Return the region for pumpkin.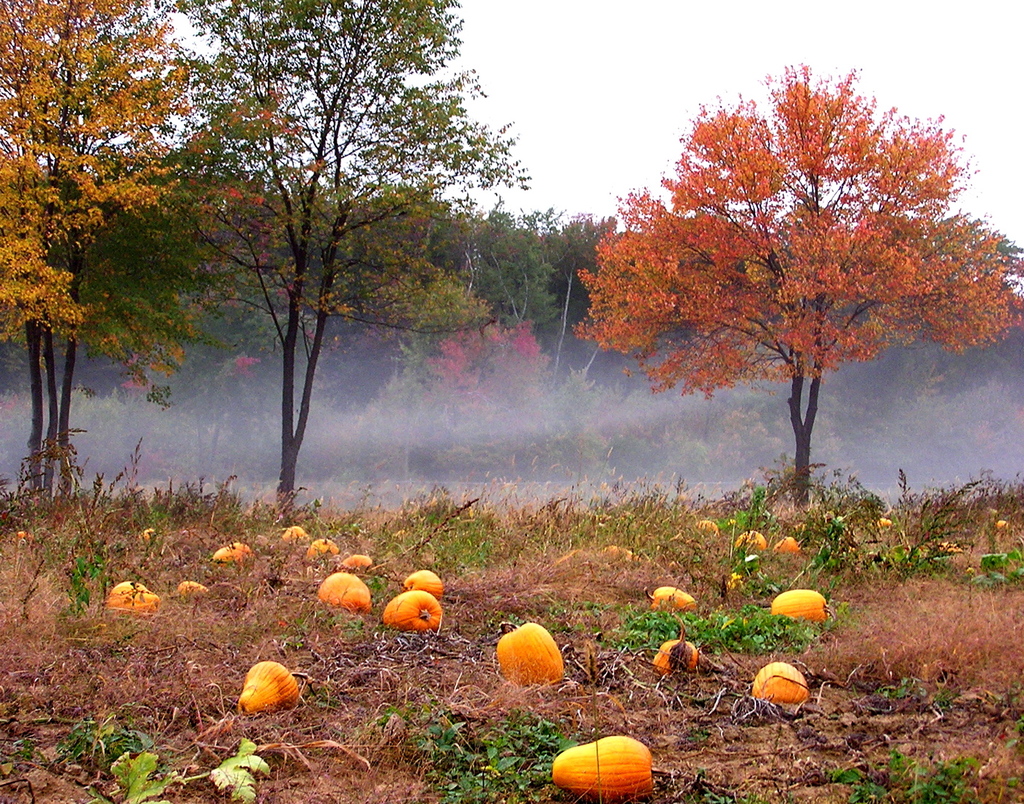
l=403, t=570, r=443, b=595.
